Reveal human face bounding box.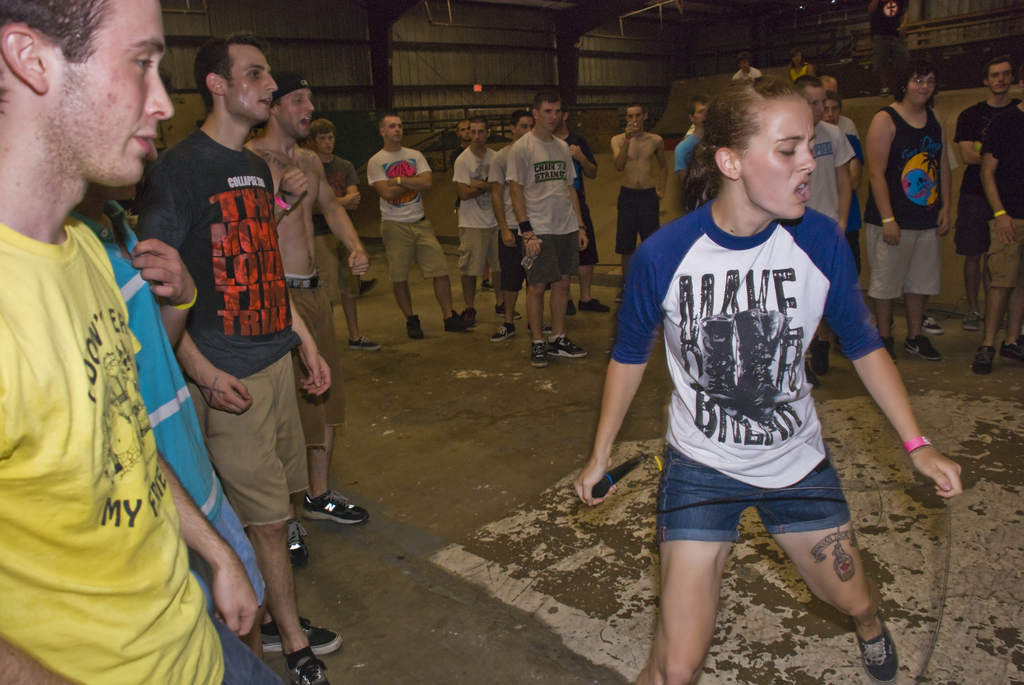
Revealed: [left=318, top=133, right=336, bottom=157].
